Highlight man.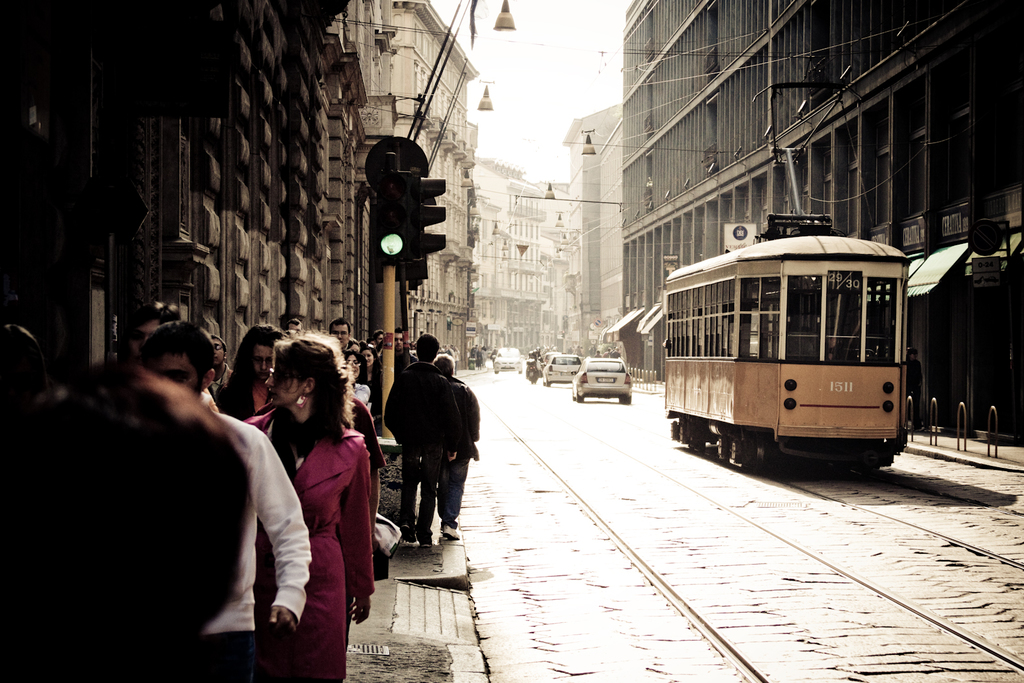
Highlighted region: [435,351,477,535].
